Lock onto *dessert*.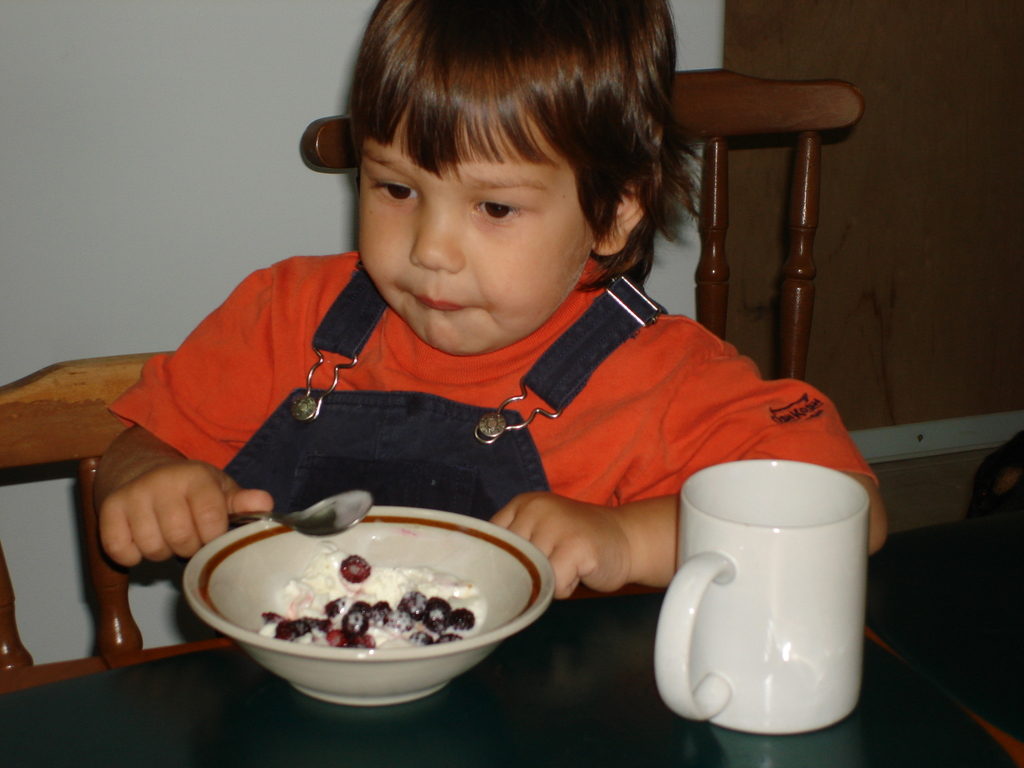
Locked: [left=260, top=544, right=488, bottom=648].
